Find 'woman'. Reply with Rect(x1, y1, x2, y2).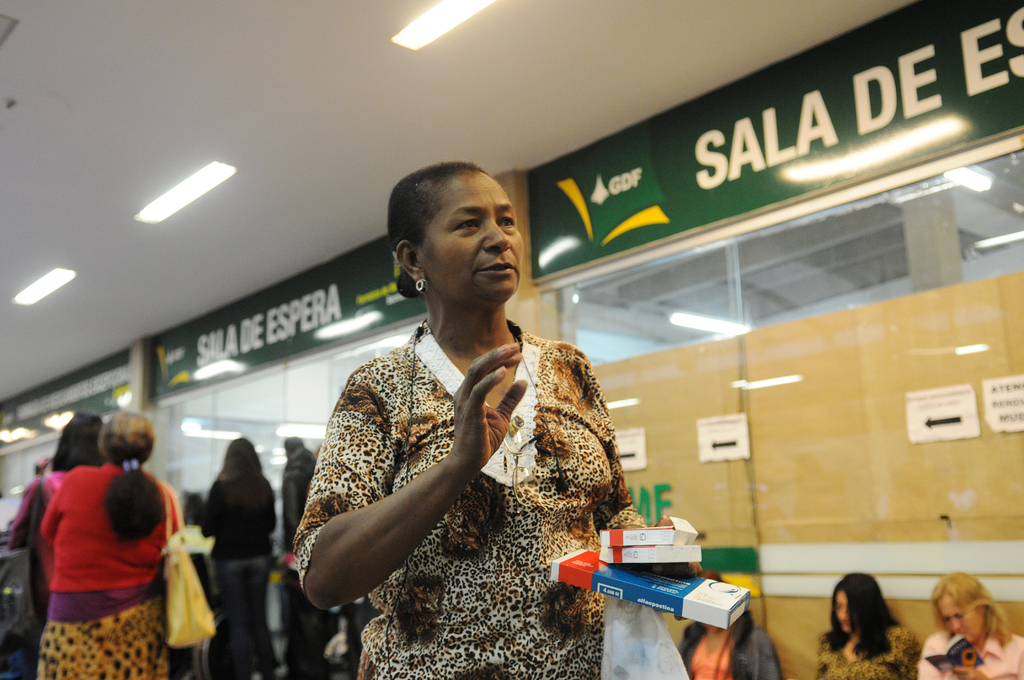
Rect(205, 438, 280, 679).
